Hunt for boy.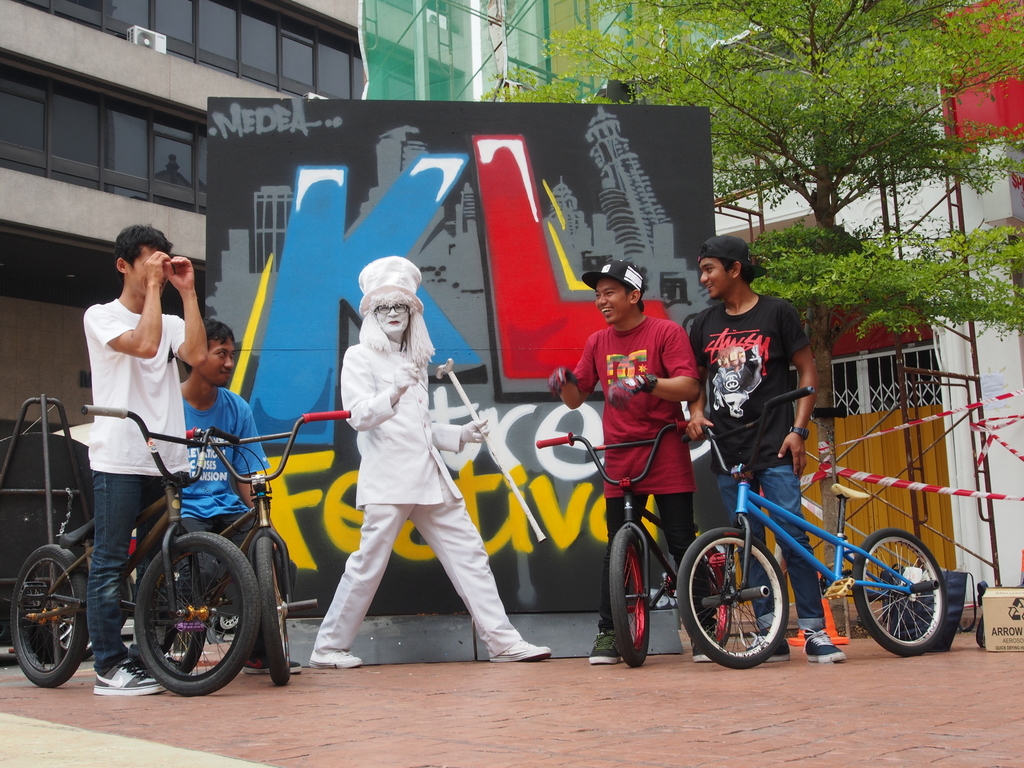
Hunted down at left=82, top=223, right=200, bottom=696.
